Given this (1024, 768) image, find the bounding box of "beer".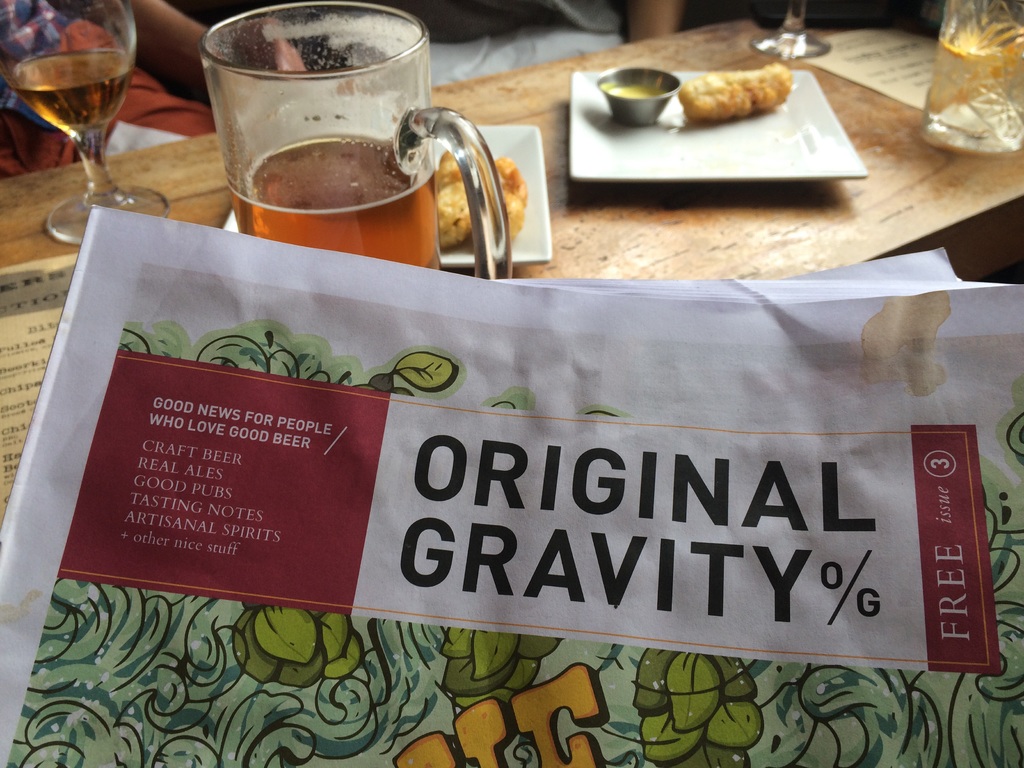
<box>195,0,516,294</box>.
